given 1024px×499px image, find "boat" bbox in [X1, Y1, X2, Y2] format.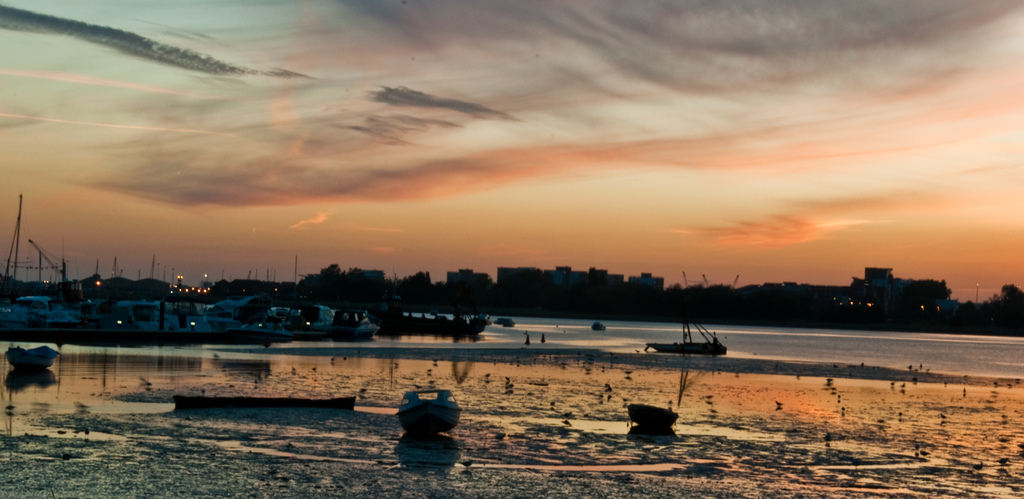
[387, 388, 463, 446].
